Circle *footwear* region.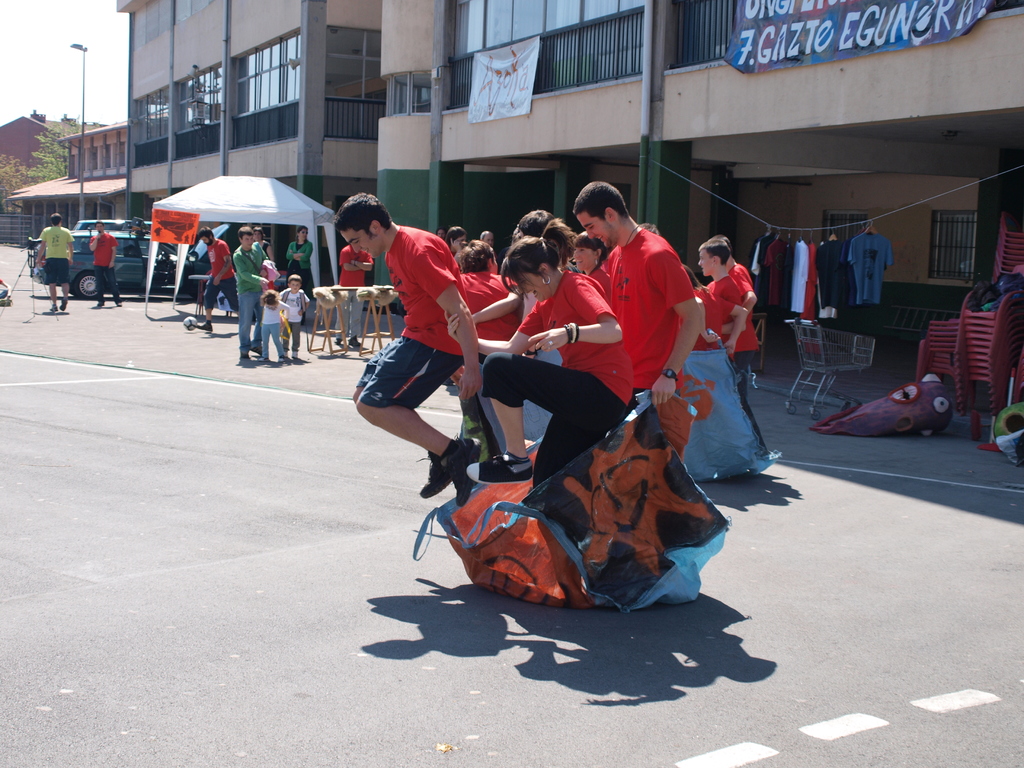
Region: bbox=[348, 335, 358, 348].
